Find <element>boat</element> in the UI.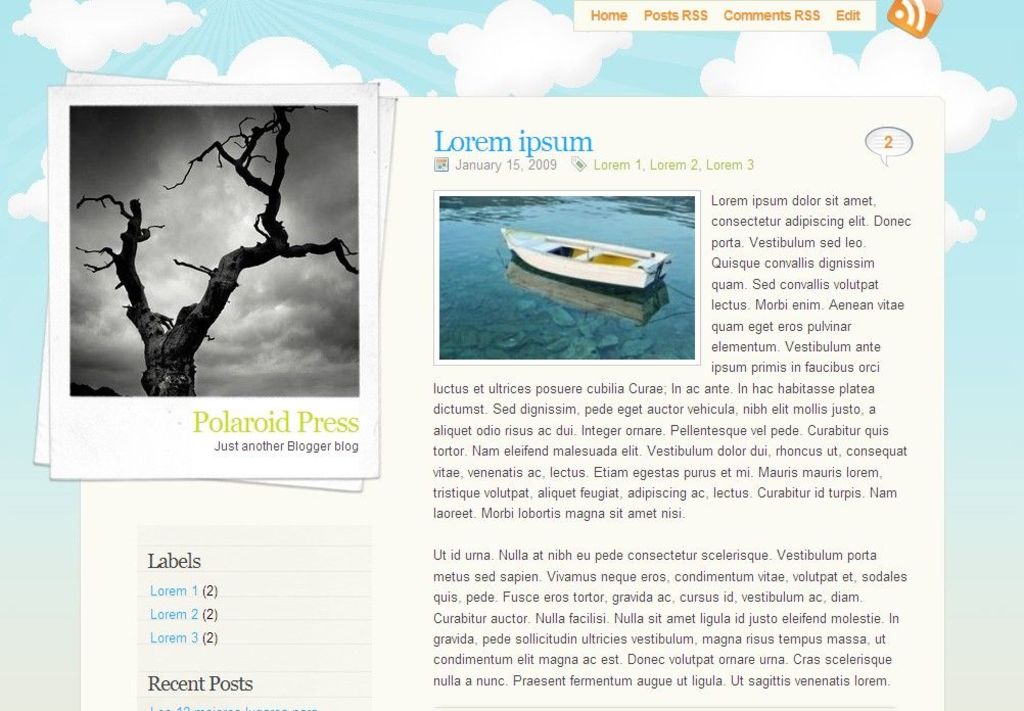
UI element at 501:214:678:284.
